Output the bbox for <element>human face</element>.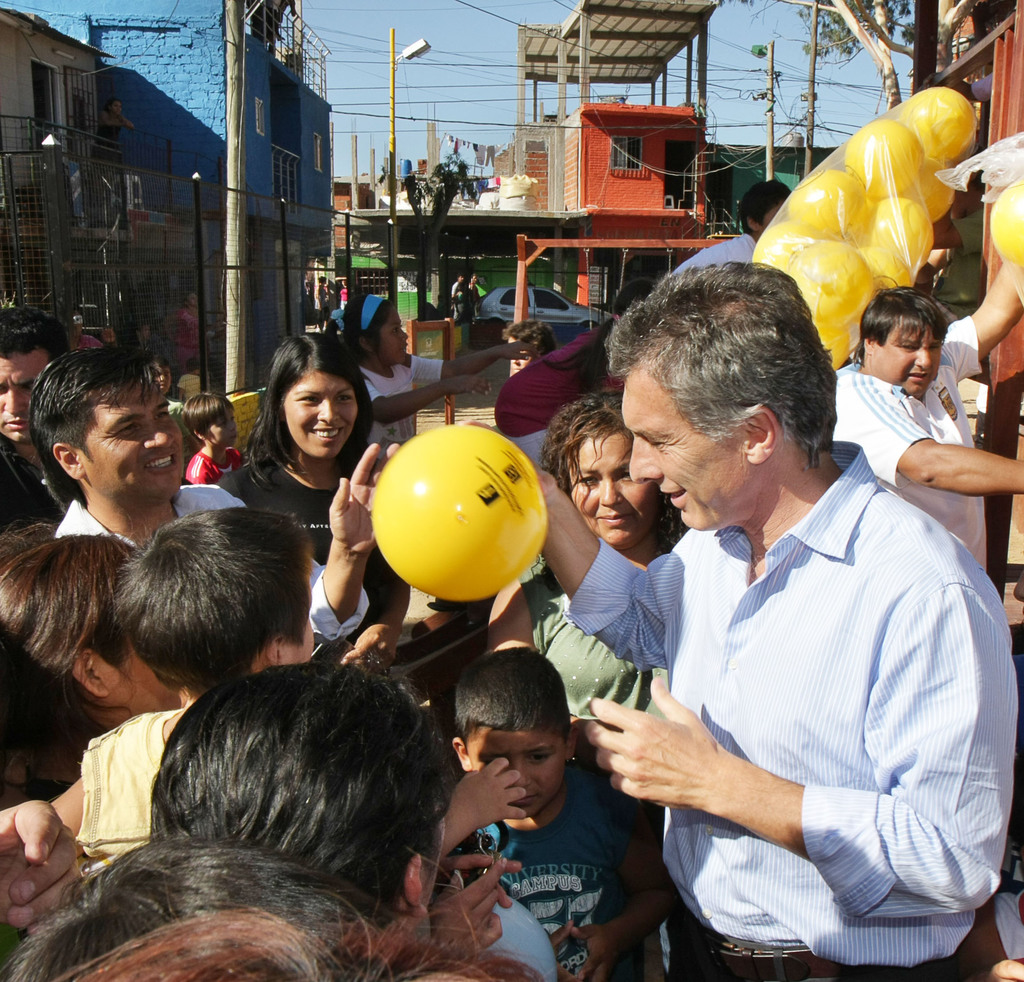
select_region(374, 308, 412, 358).
